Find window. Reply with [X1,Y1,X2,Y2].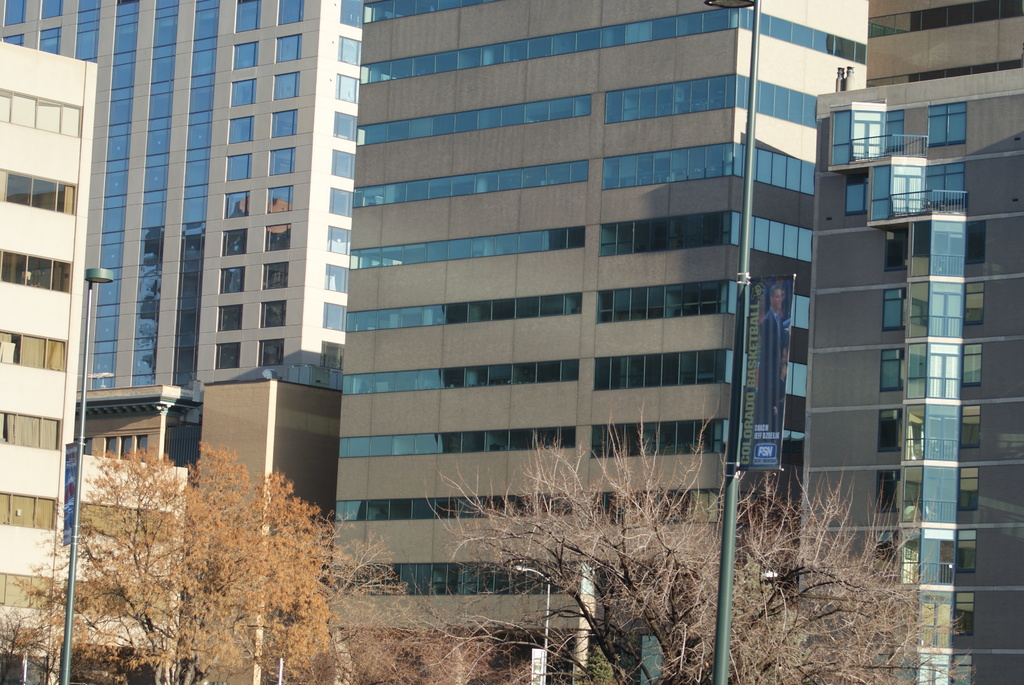
[337,34,365,69].
